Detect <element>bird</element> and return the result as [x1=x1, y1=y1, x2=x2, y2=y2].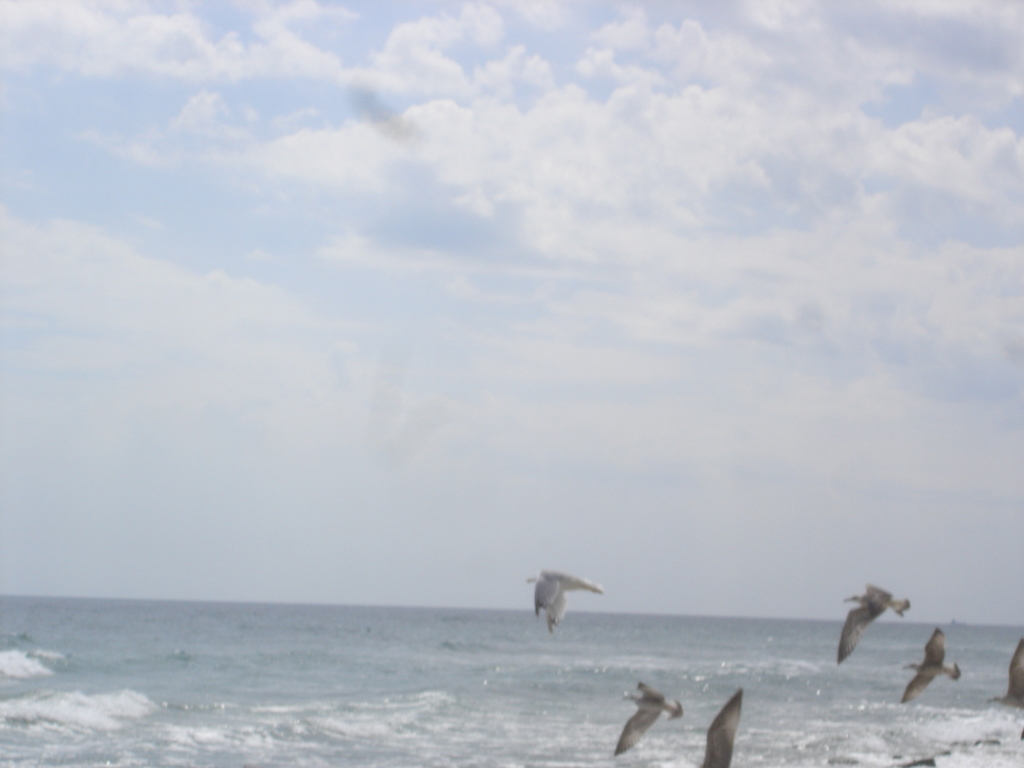
[x1=835, y1=585, x2=906, y2=664].
